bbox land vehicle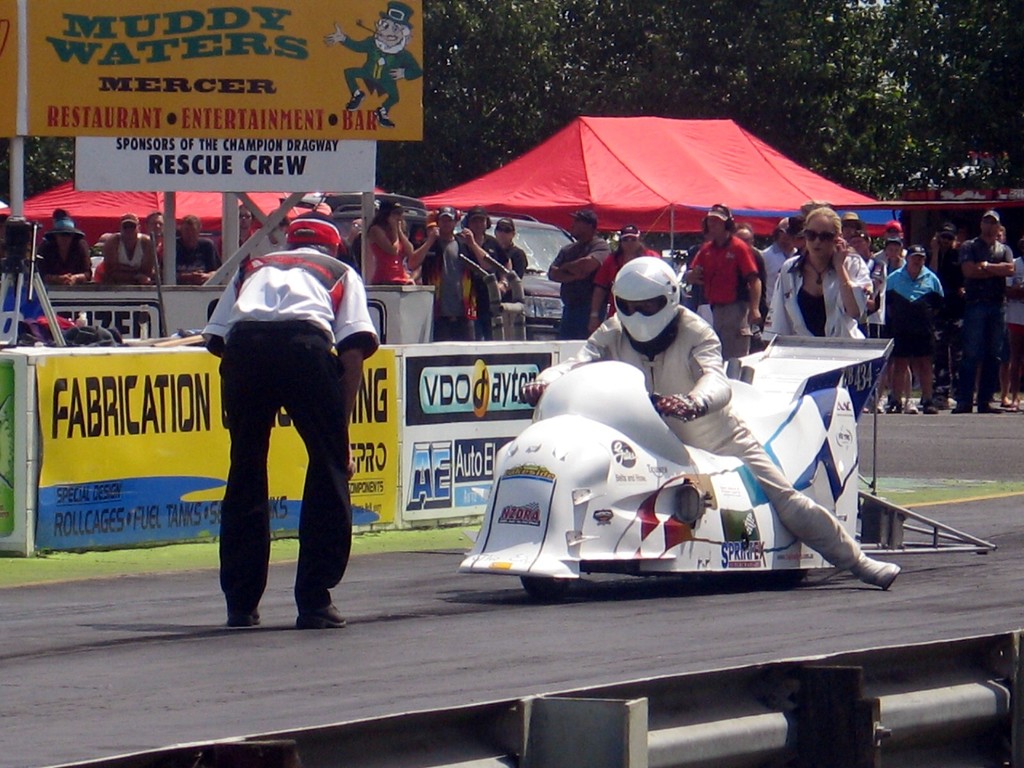
l=456, t=324, r=1001, b=595
